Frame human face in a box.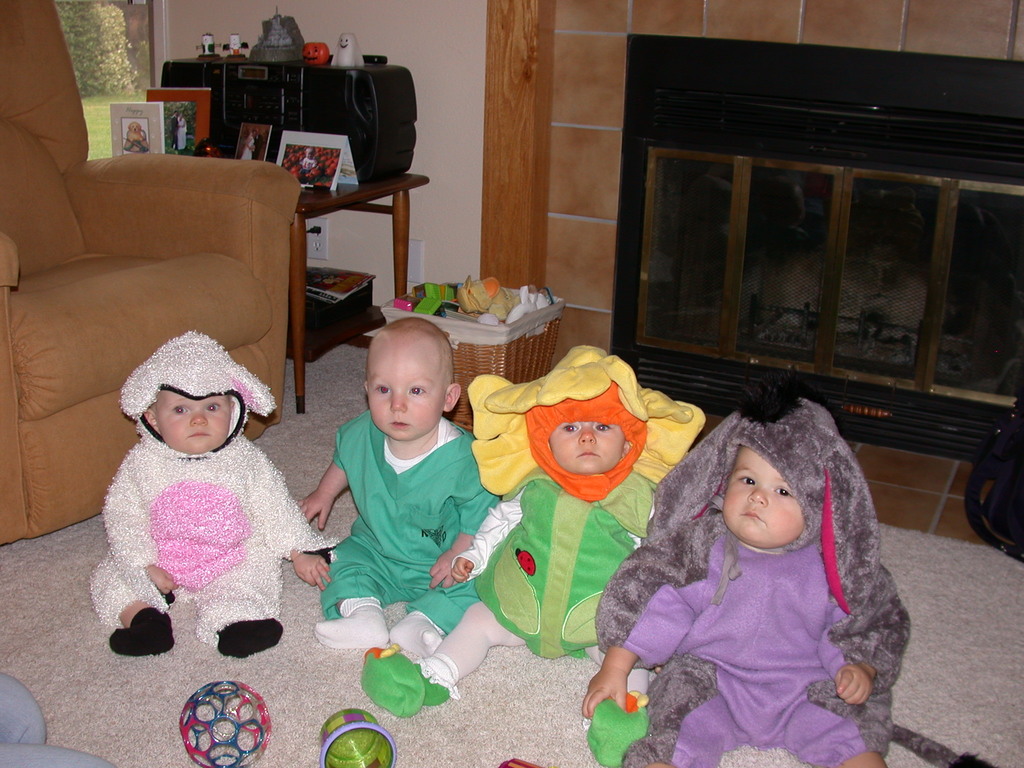
locate(362, 351, 439, 442).
